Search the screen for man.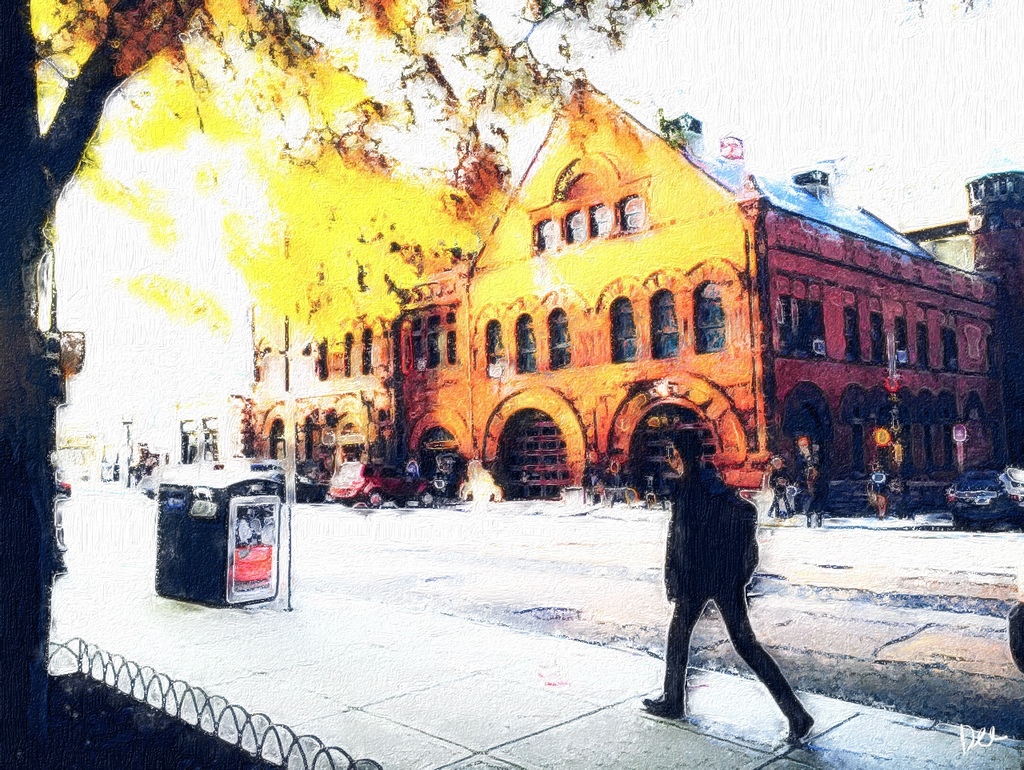
Found at locate(642, 428, 808, 752).
